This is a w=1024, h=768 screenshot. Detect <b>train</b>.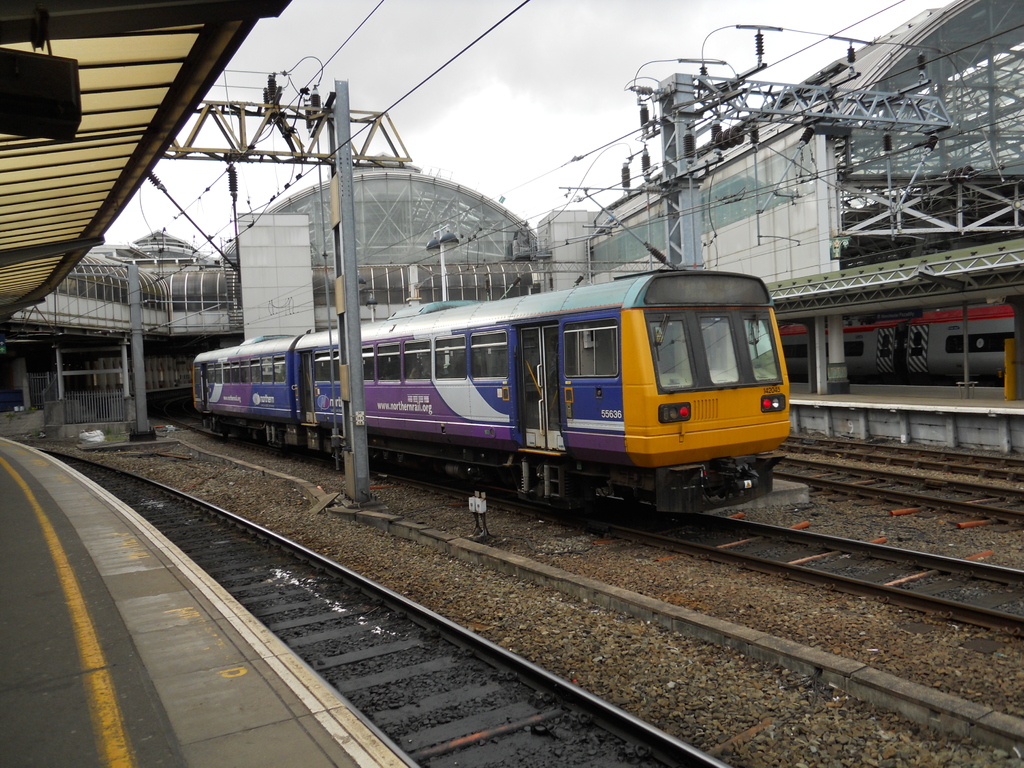
186, 261, 793, 518.
